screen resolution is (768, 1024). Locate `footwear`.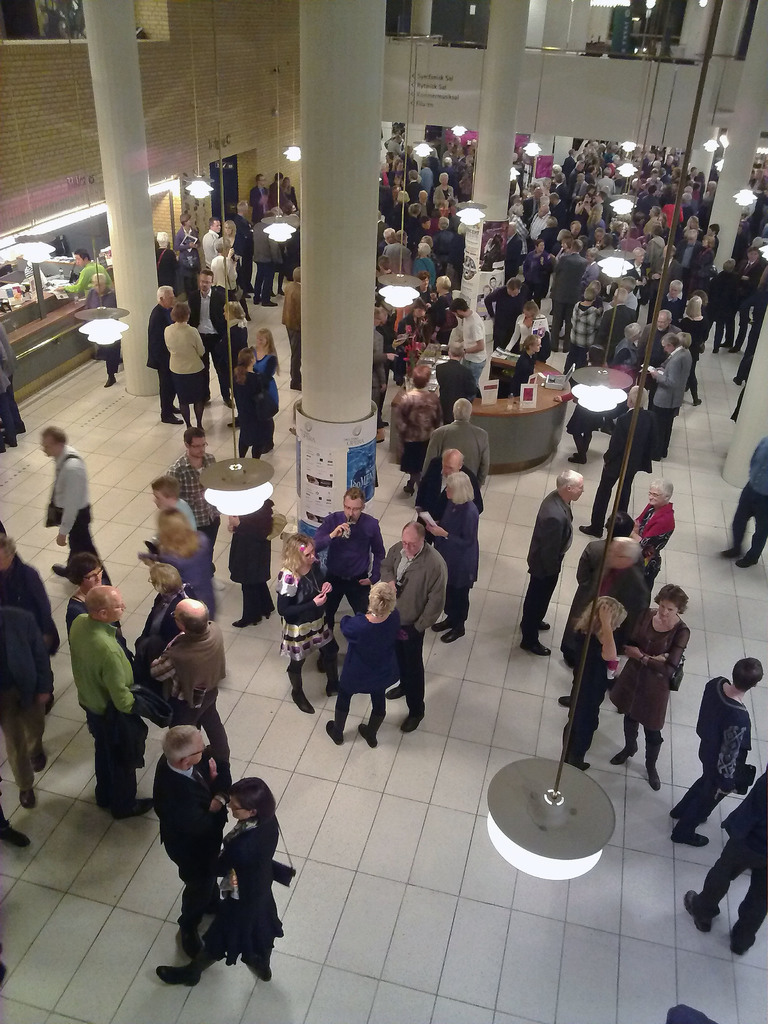
172:404:182:415.
